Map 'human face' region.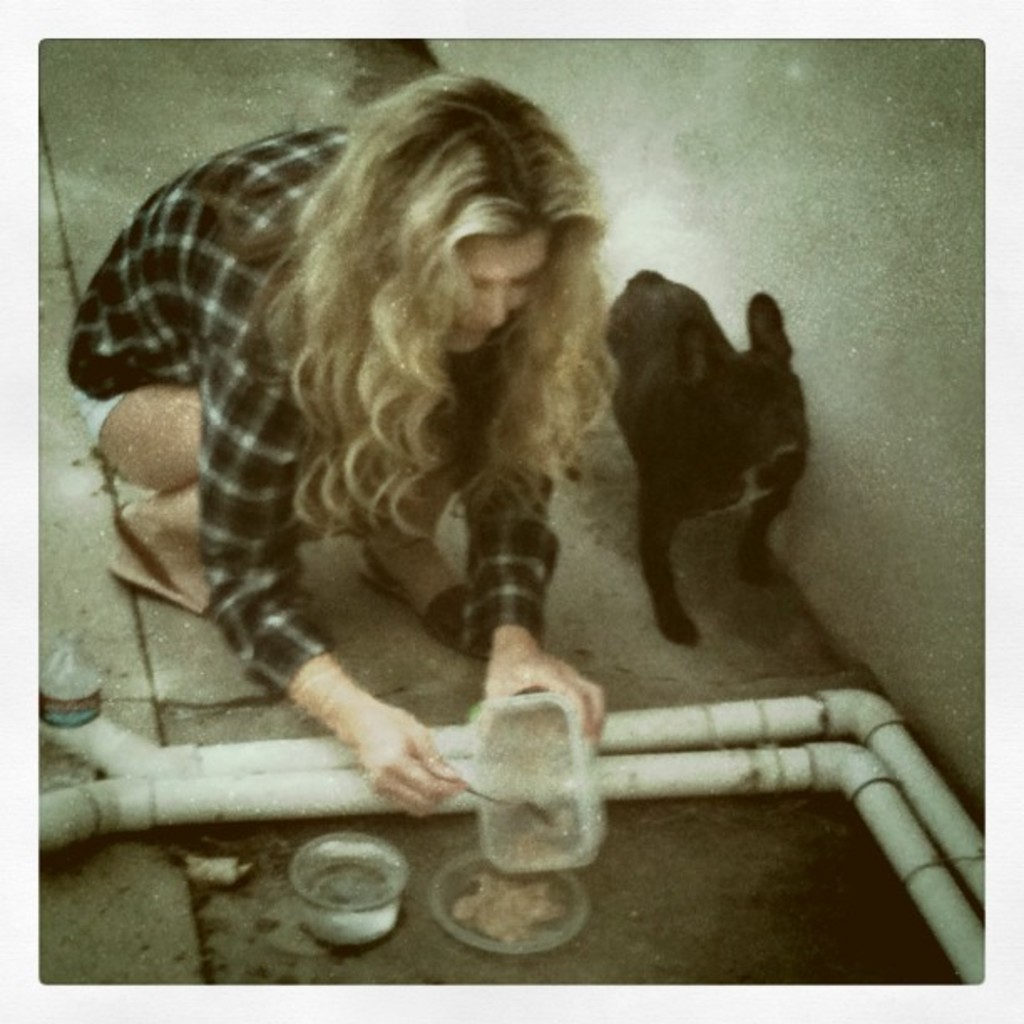
Mapped to locate(453, 238, 545, 353).
